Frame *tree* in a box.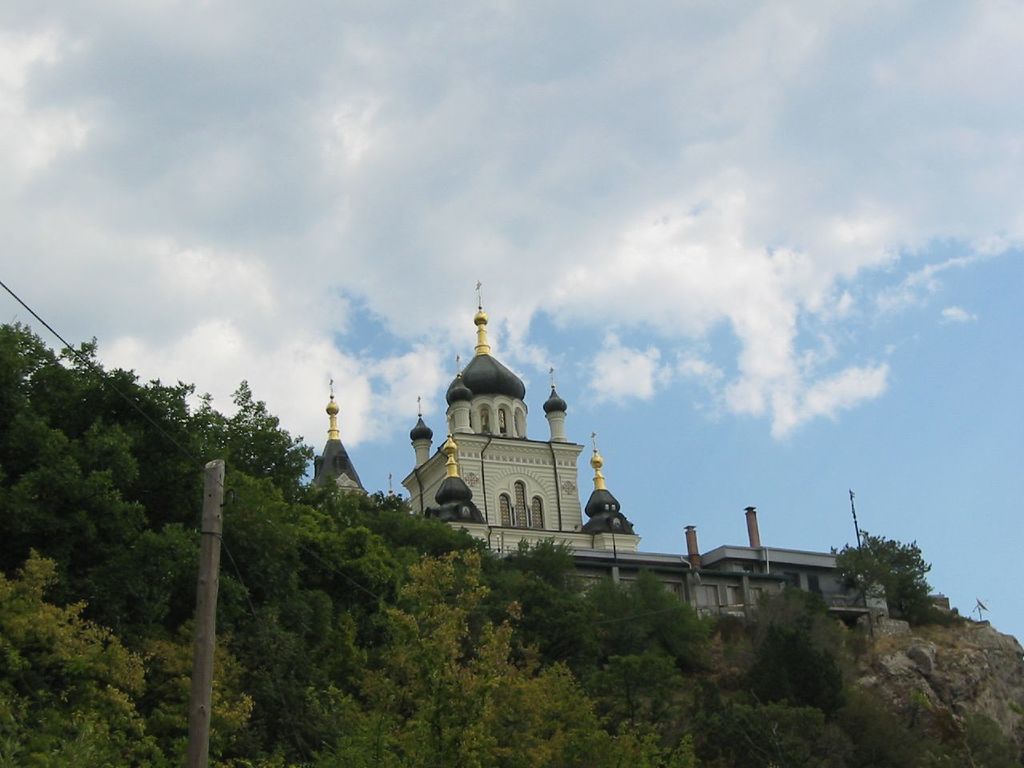
846:532:943:627.
